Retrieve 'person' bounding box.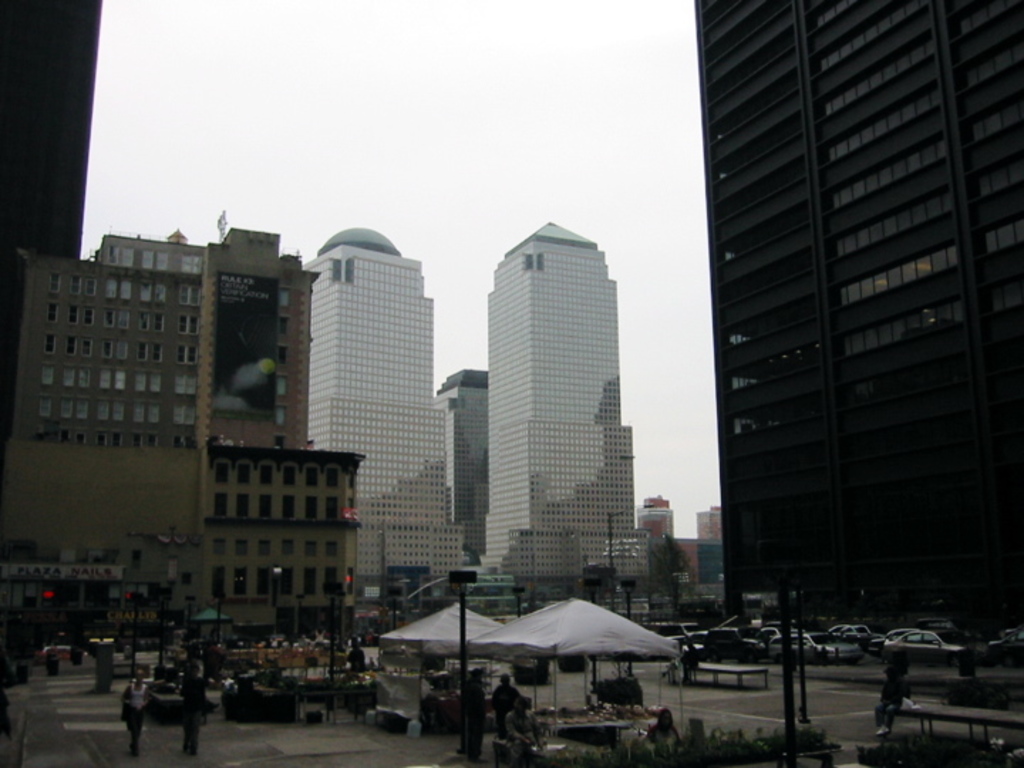
Bounding box: 124,670,146,758.
